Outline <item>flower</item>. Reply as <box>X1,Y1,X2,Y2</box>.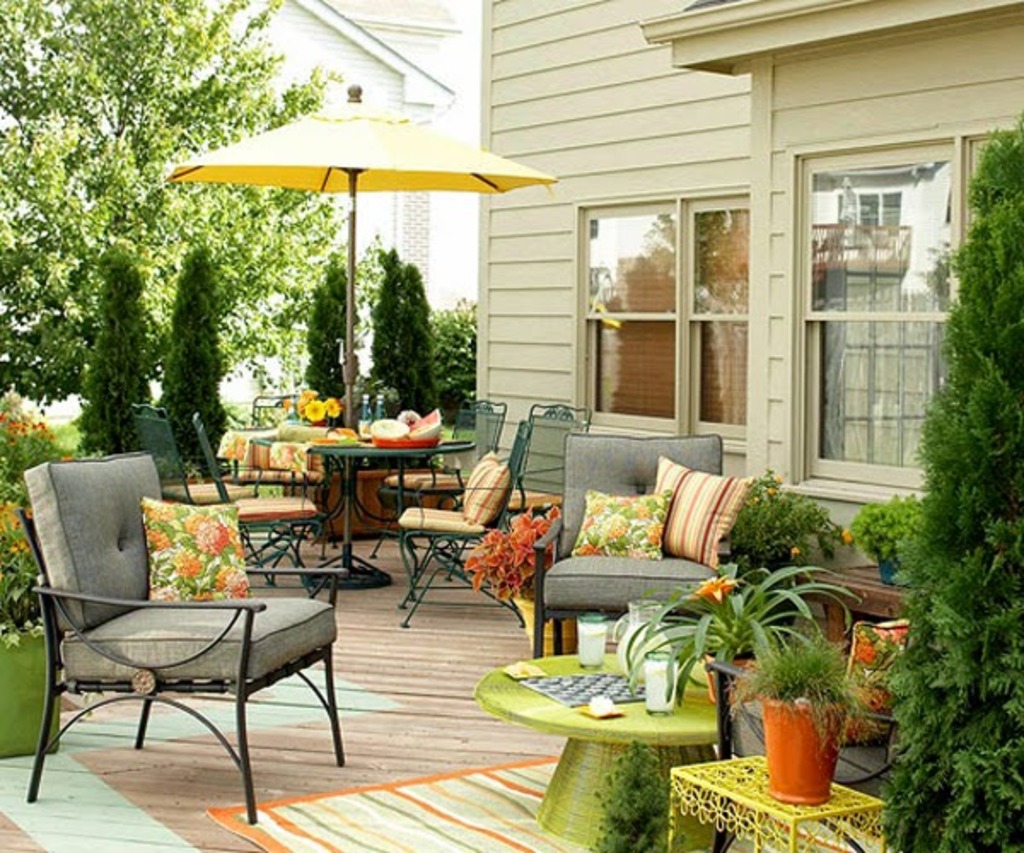
<box>700,575,736,604</box>.
